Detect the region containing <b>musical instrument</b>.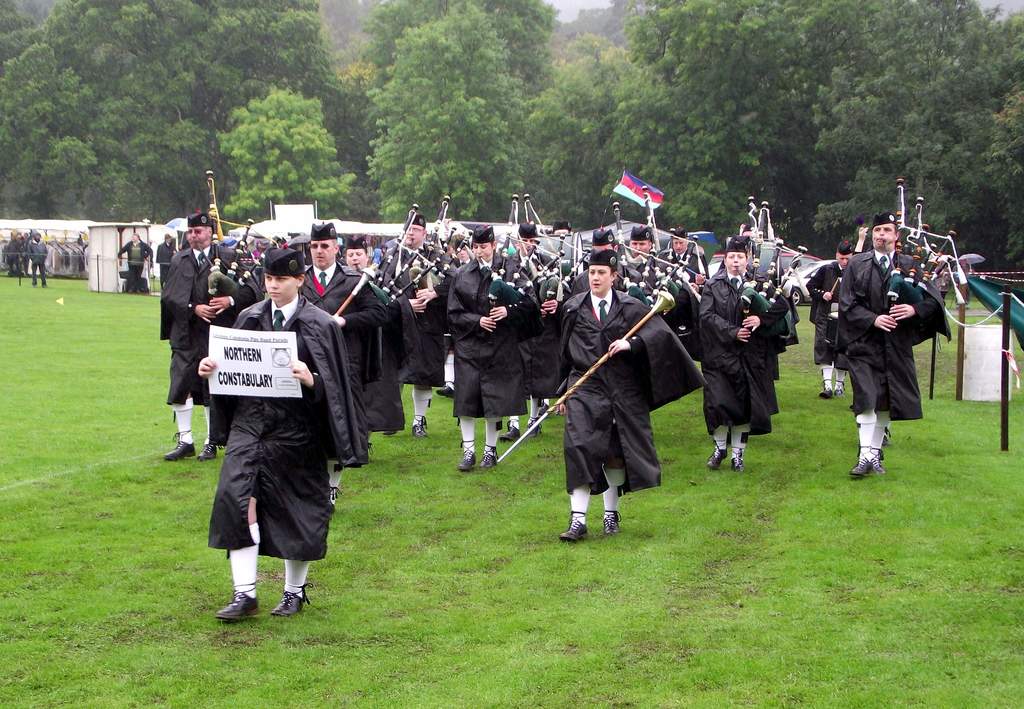
<box>604,202,648,302</box>.
